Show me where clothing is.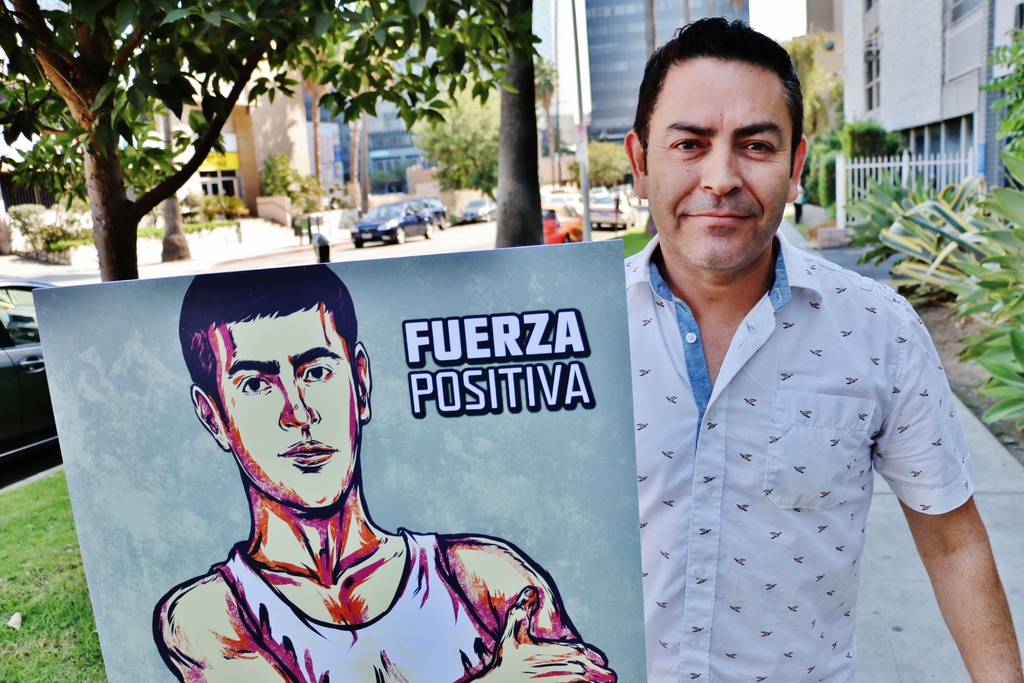
clothing is at x1=207, y1=533, x2=494, y2=682.
